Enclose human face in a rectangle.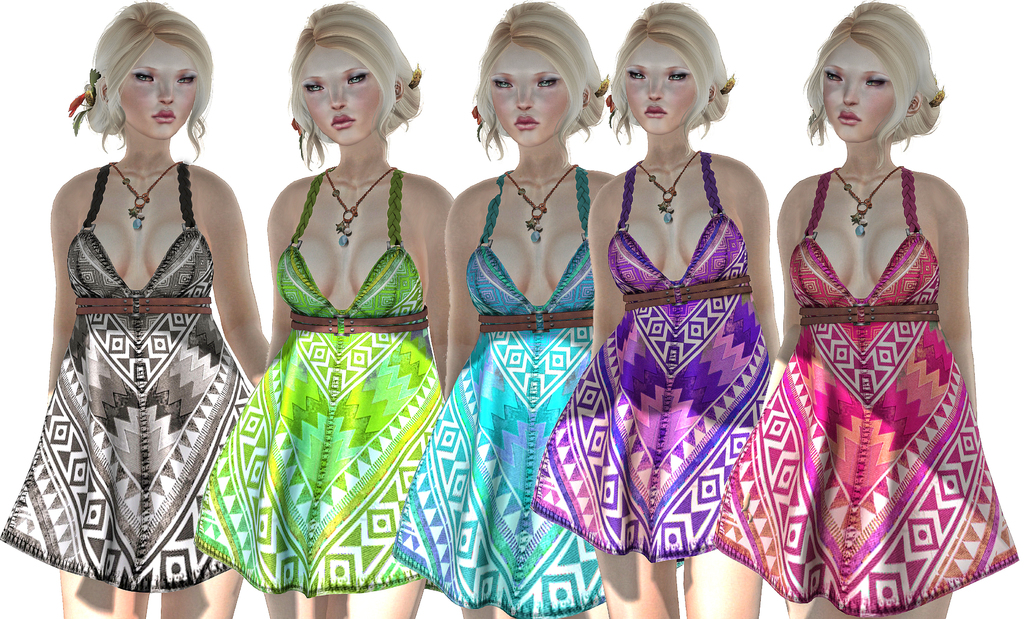
Rect(300, 43, 385, 144).
